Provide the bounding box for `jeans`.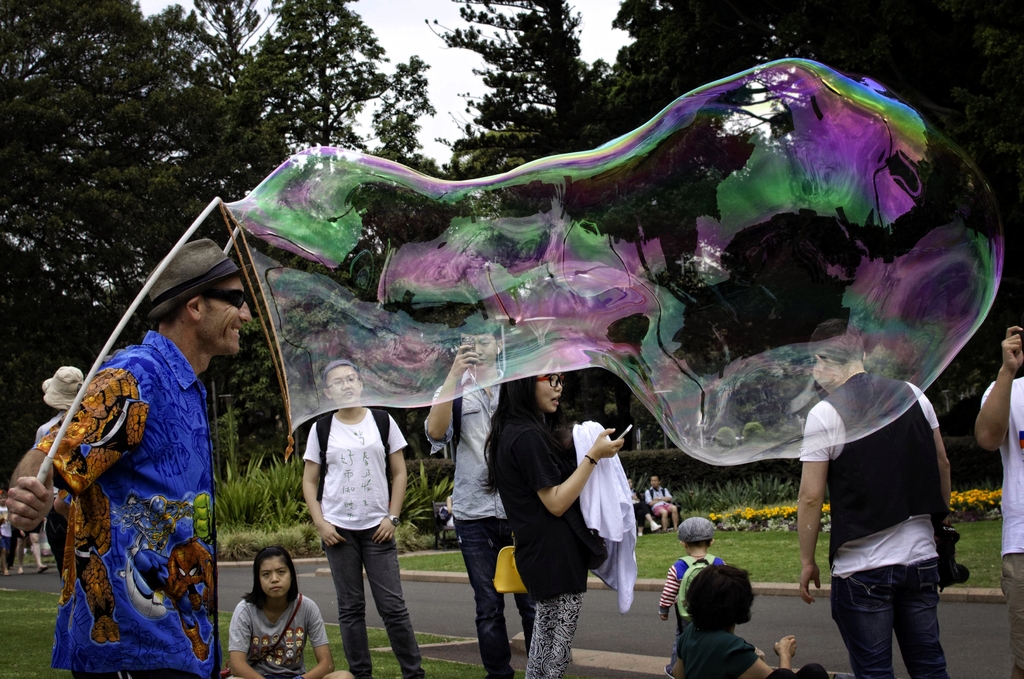
{"x1": 856, "y1": 582, "x2": 964, "y2": 671}.
